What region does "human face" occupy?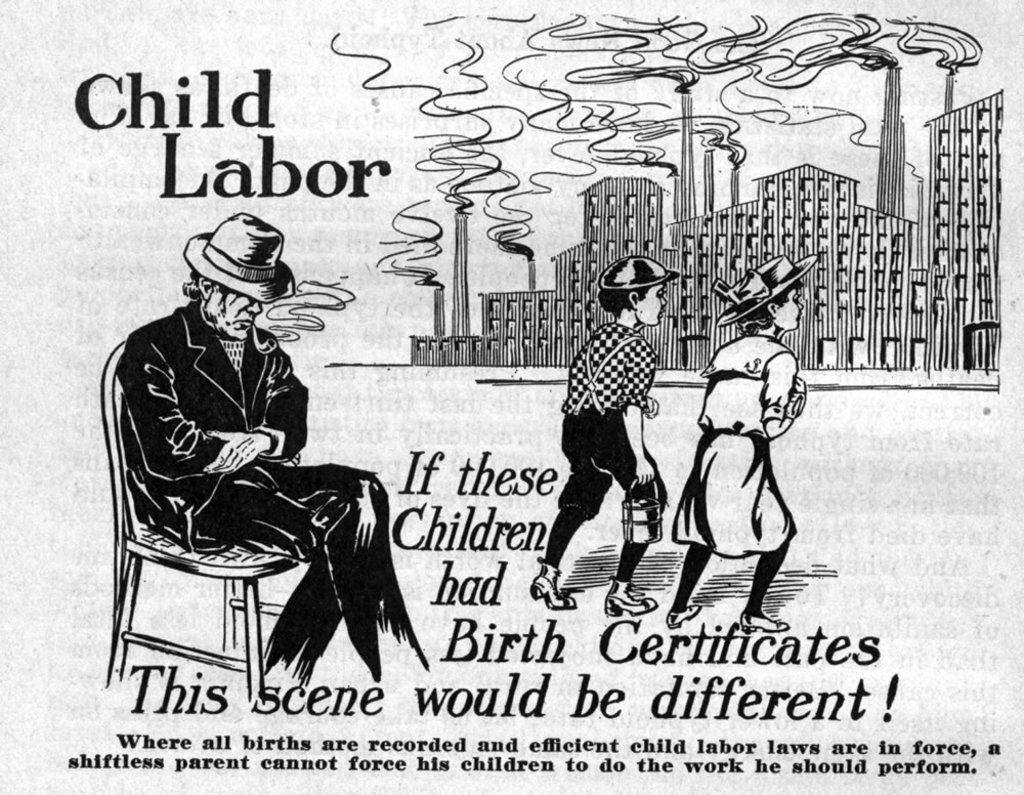
l=636, t=281, r=668, b=324.
